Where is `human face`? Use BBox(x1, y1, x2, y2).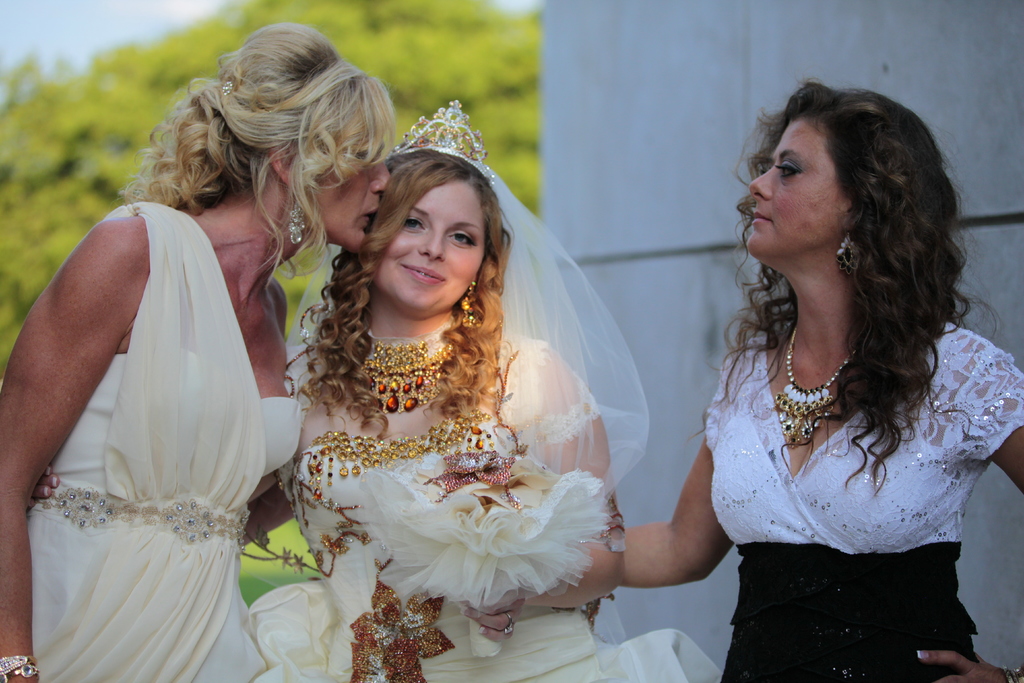
BBox(304, 140, 387, 248).
